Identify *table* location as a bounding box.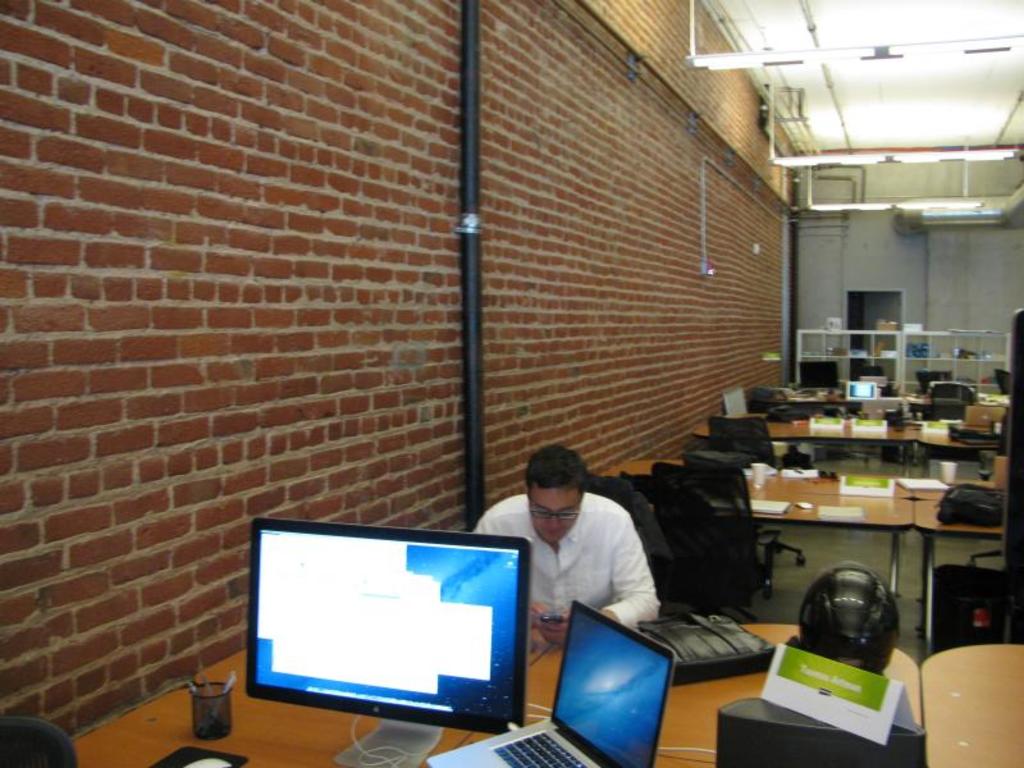
box(596, 456, 908, 608).
